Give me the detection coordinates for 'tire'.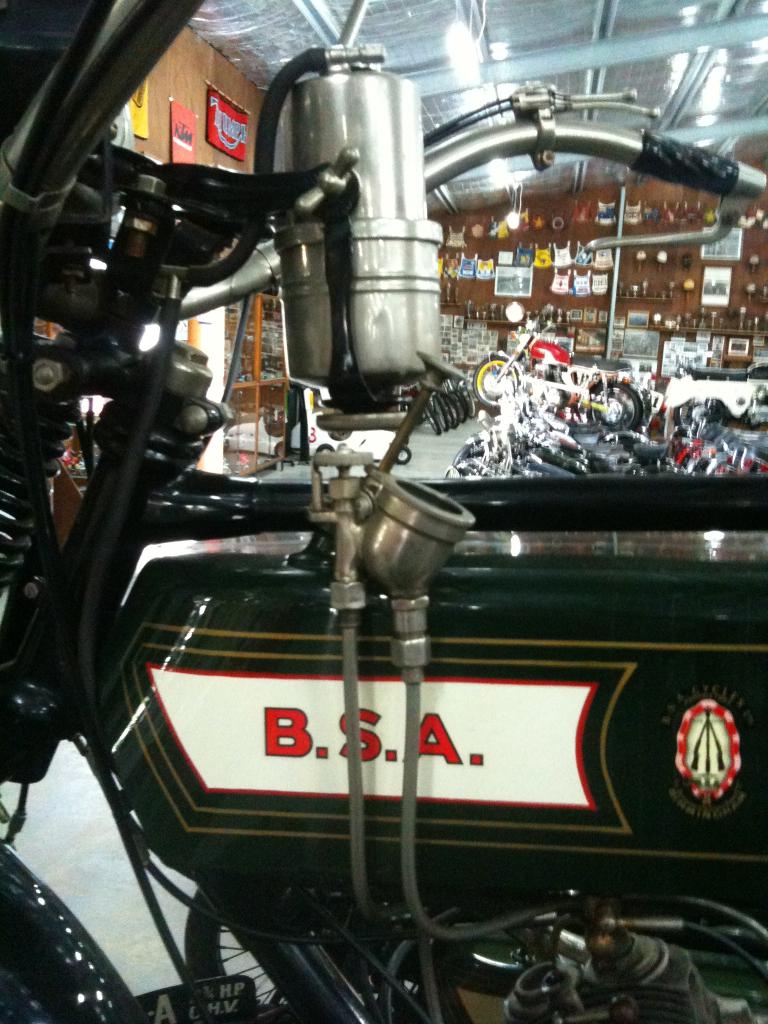
452, 387, 469, 423.
